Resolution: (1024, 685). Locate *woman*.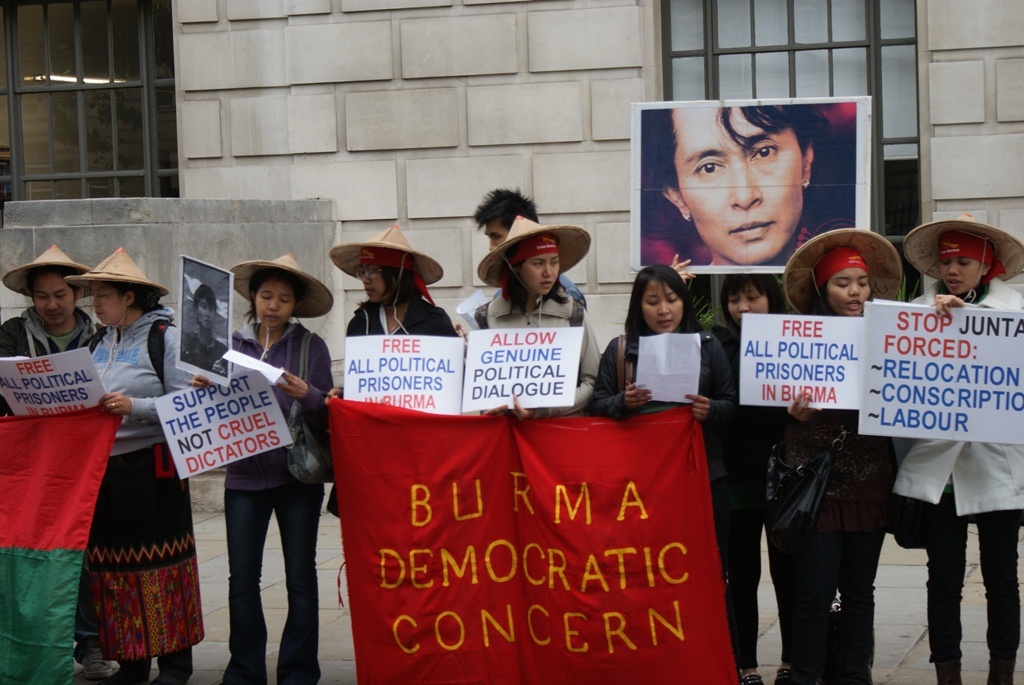
crop(318, 220, 462, 510).
